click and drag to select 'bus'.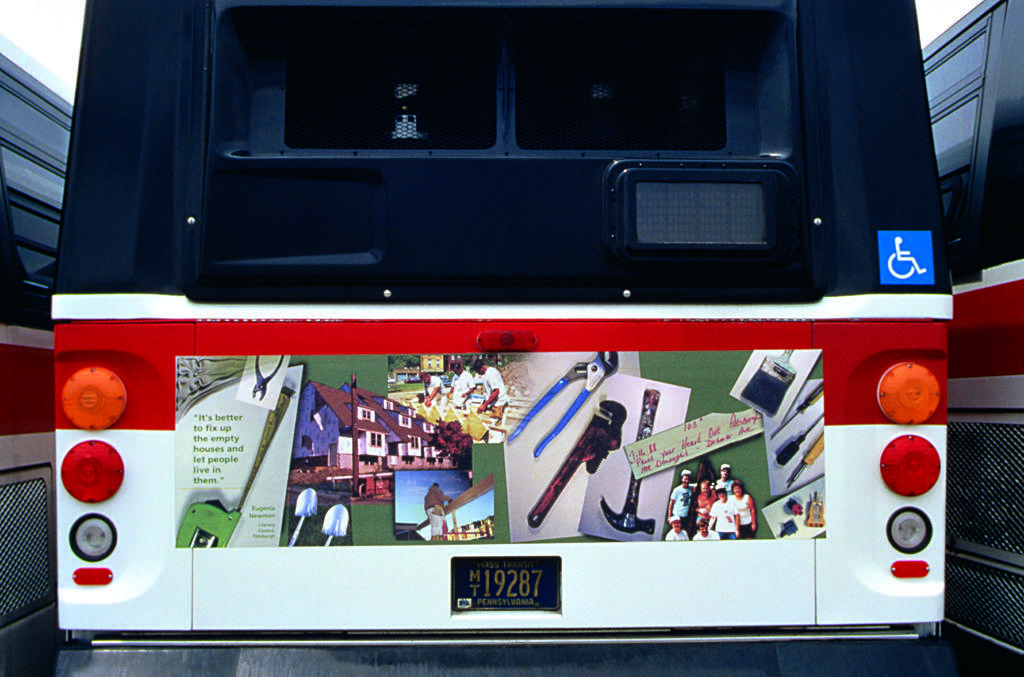
Selection: detection(910, 0, 1023, 660).
